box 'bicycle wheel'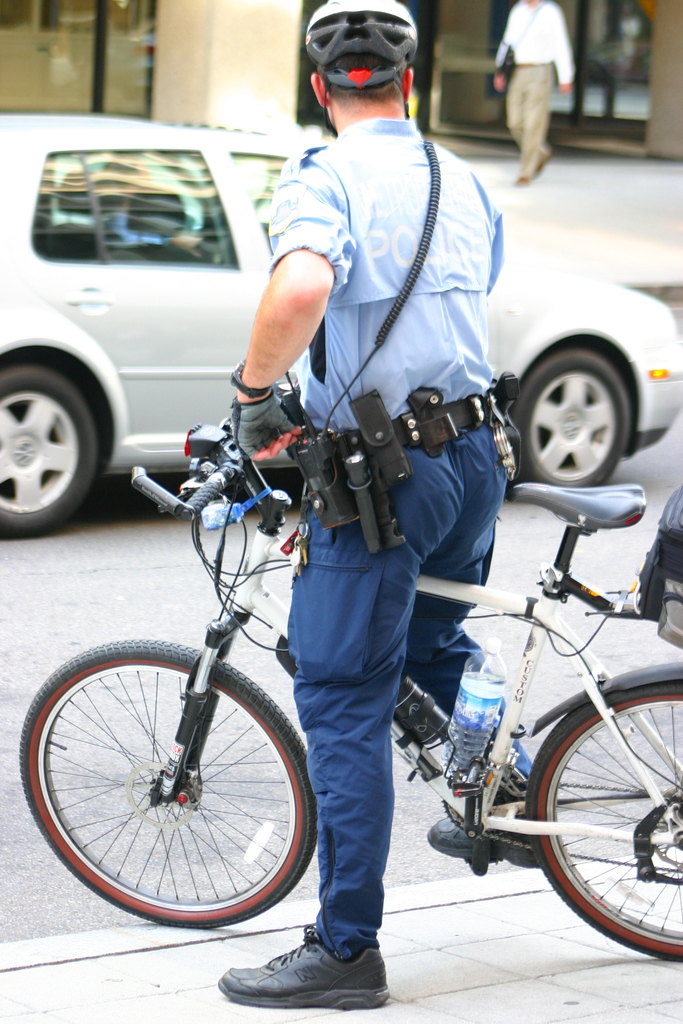
box(12, 636, 315, 930)
